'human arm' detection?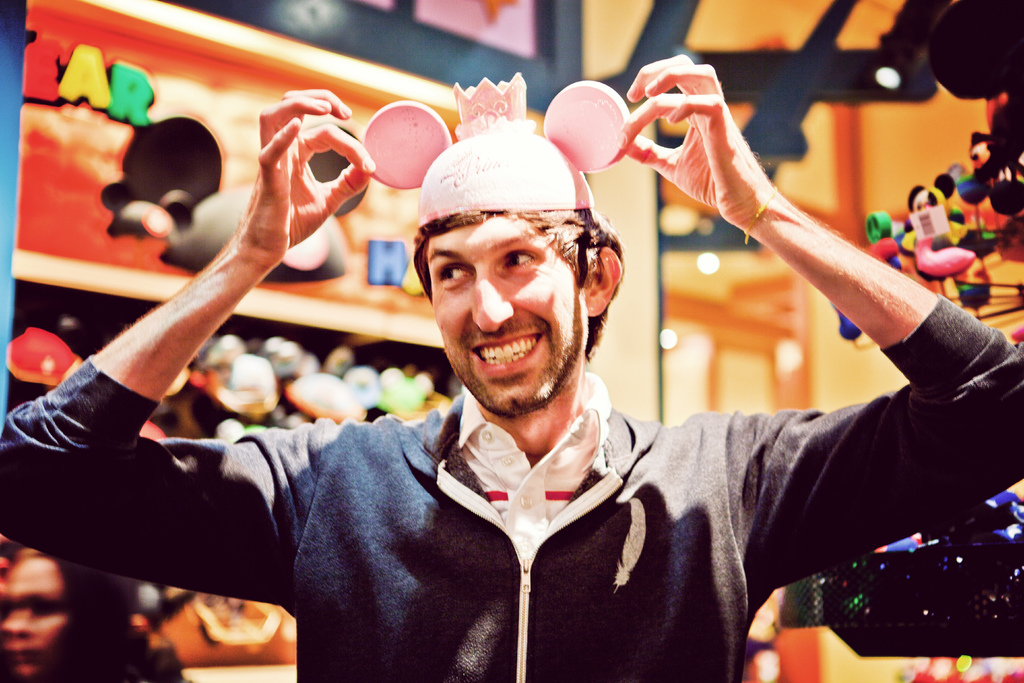
645:108:990:512
